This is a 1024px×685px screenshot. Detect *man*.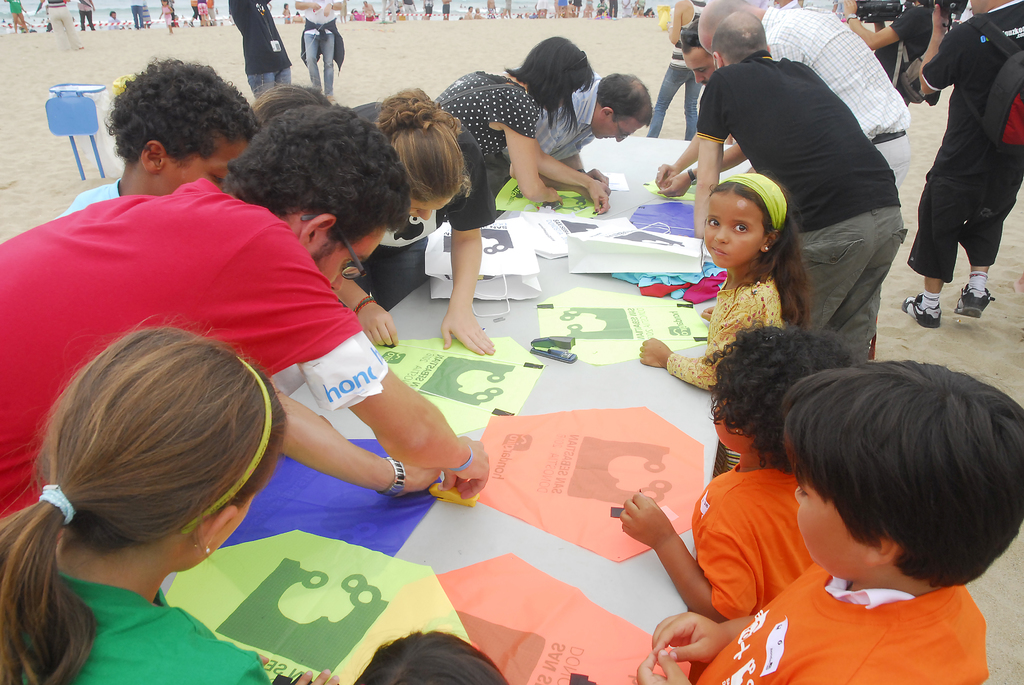
<region>486, 69, 654, 204</region>.
